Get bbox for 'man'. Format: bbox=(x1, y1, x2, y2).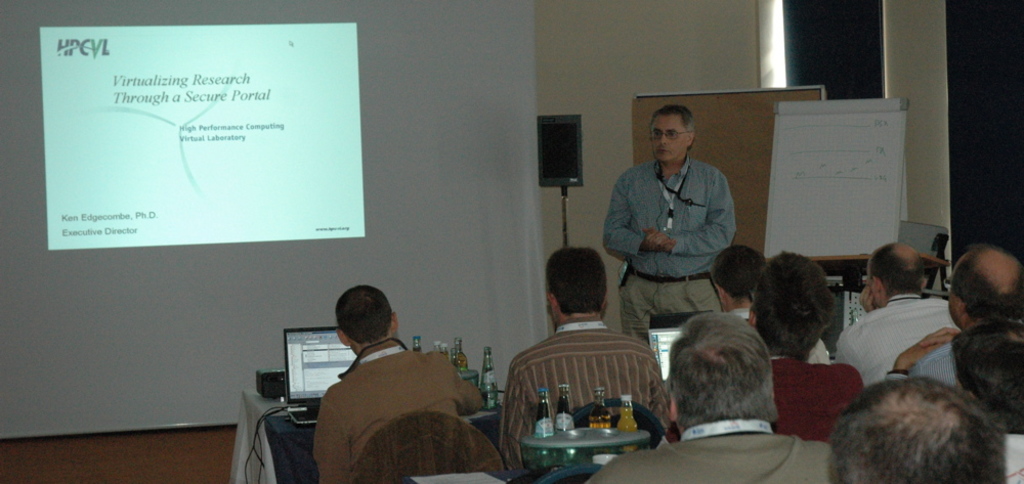
bbox=(828, 372, 1008, 483).
